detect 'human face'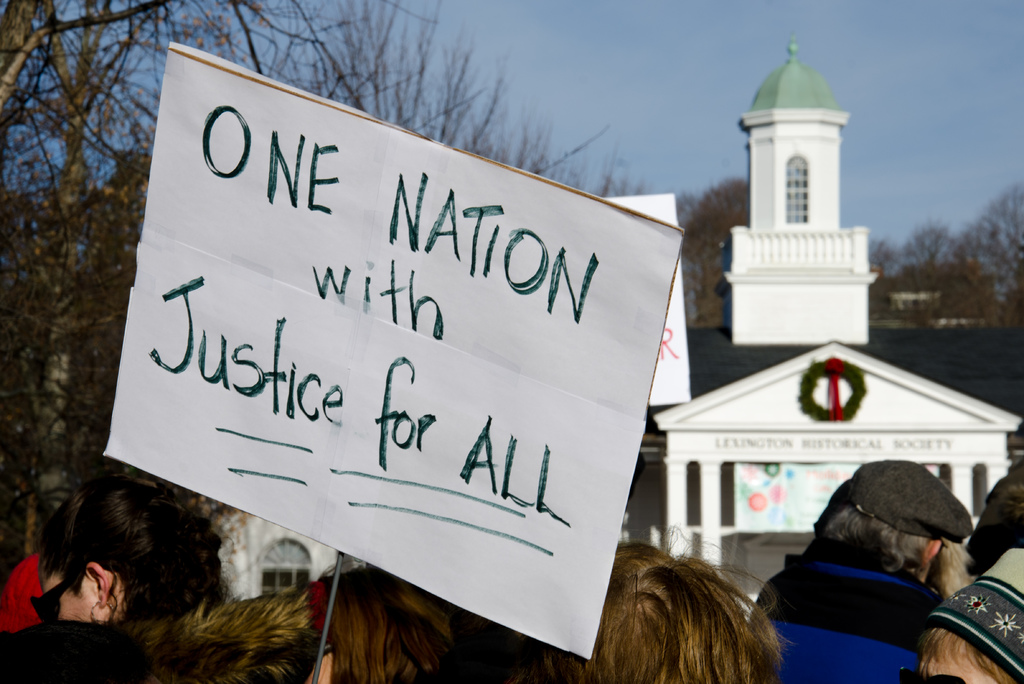
<bbox>34, 562, 101, 621</bbox>
